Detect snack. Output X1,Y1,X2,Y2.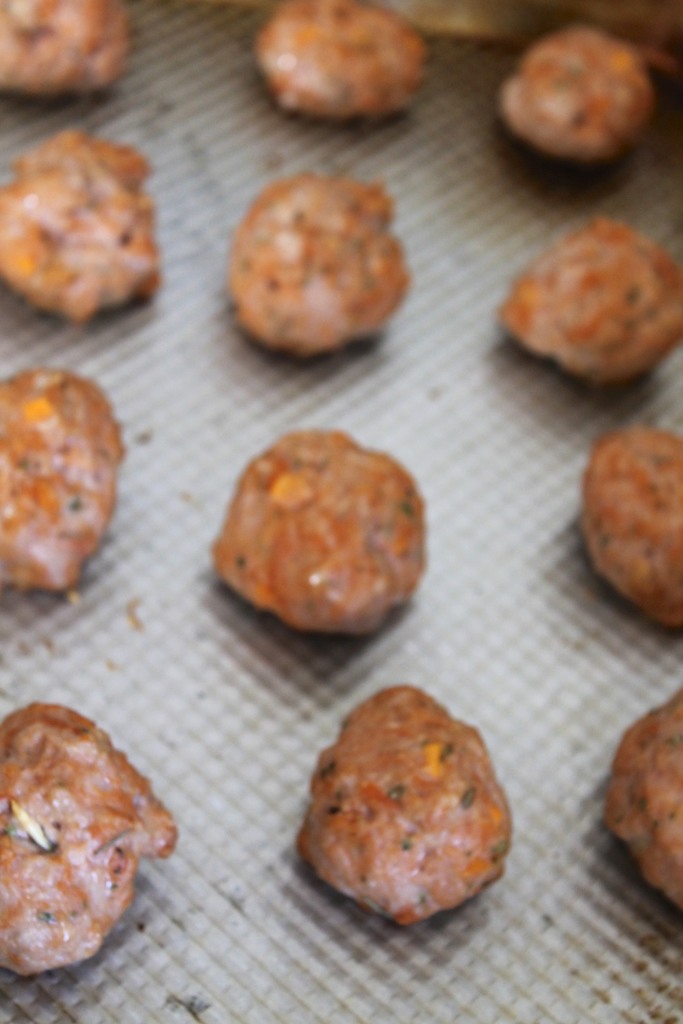
0,0,130,99.
